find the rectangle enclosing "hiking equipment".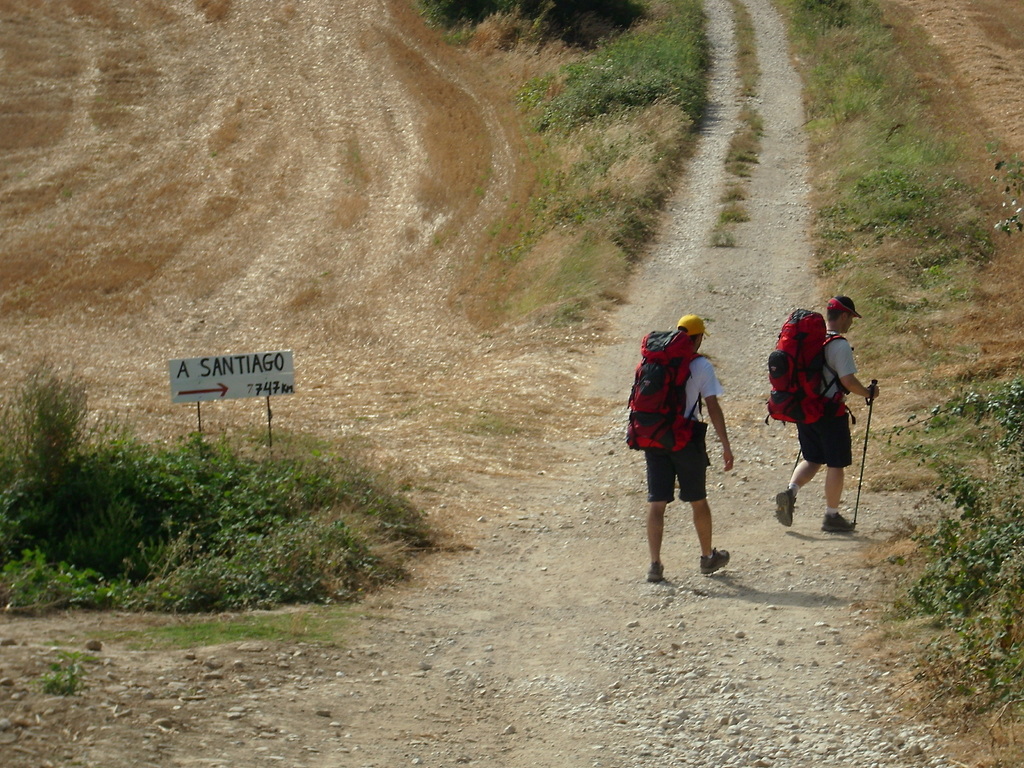
[x1=763, y1=306, x2=850, y2=426].
